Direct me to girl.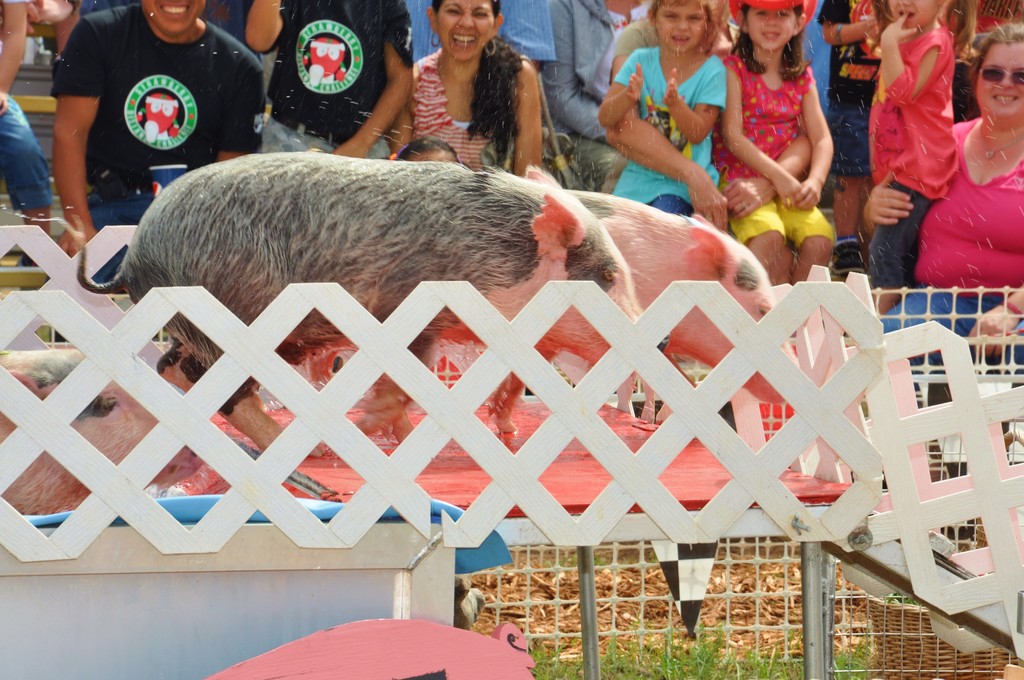
Direction: BBox(874, 24, 1021, 334).
